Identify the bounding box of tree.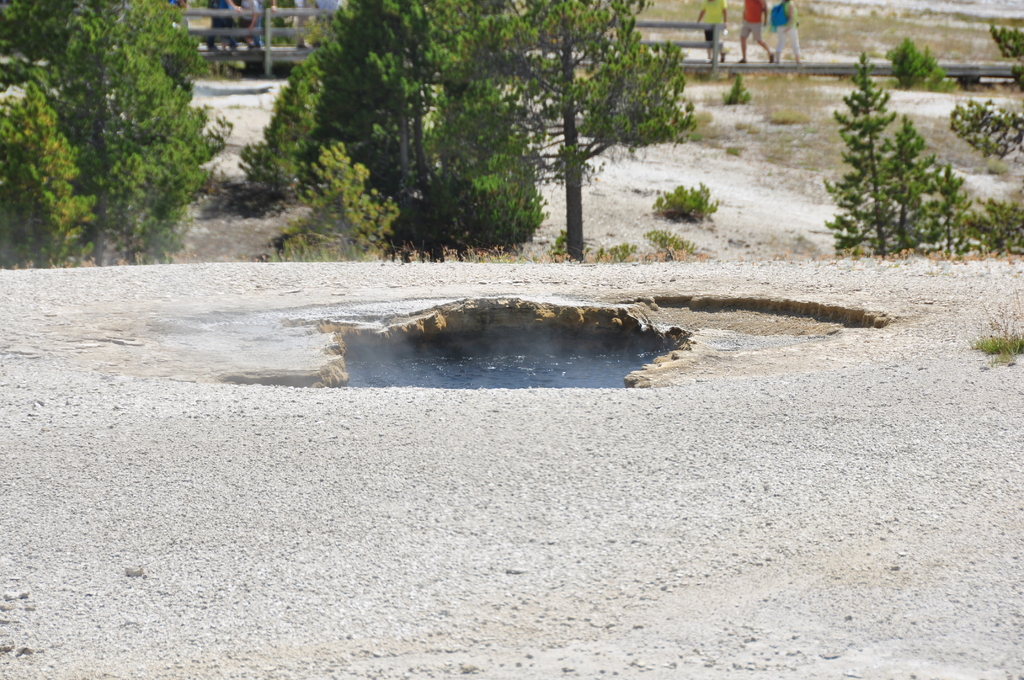
[x1=829, y1=52, x2=900, y2=259].
